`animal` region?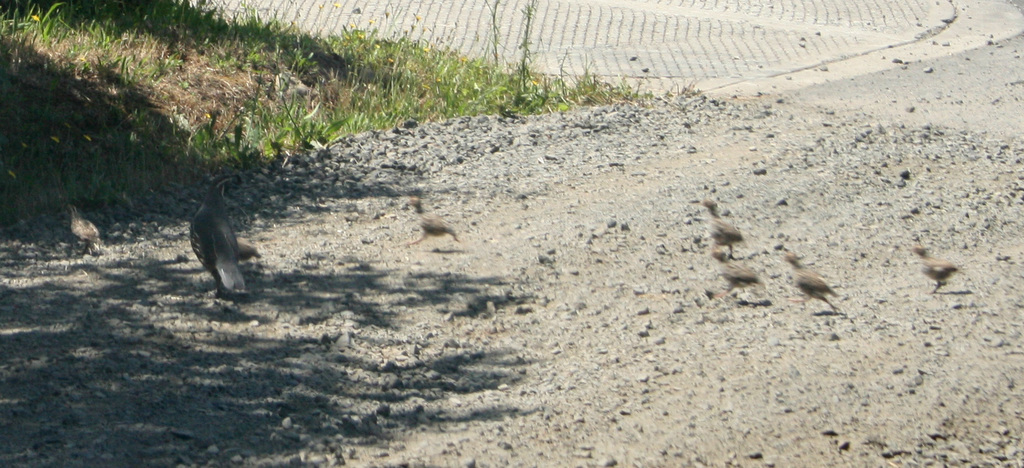
pyautogui.locateOnScreen(407, 190, 424, 214)
